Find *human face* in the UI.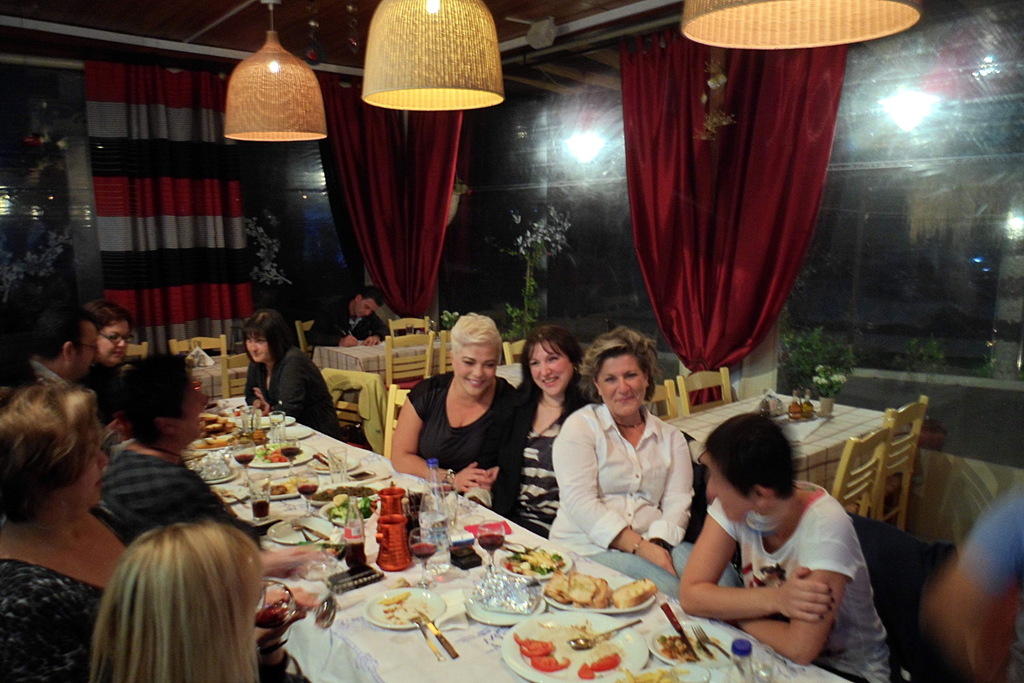
UI element at bbox(96, 320, 129, 365).
